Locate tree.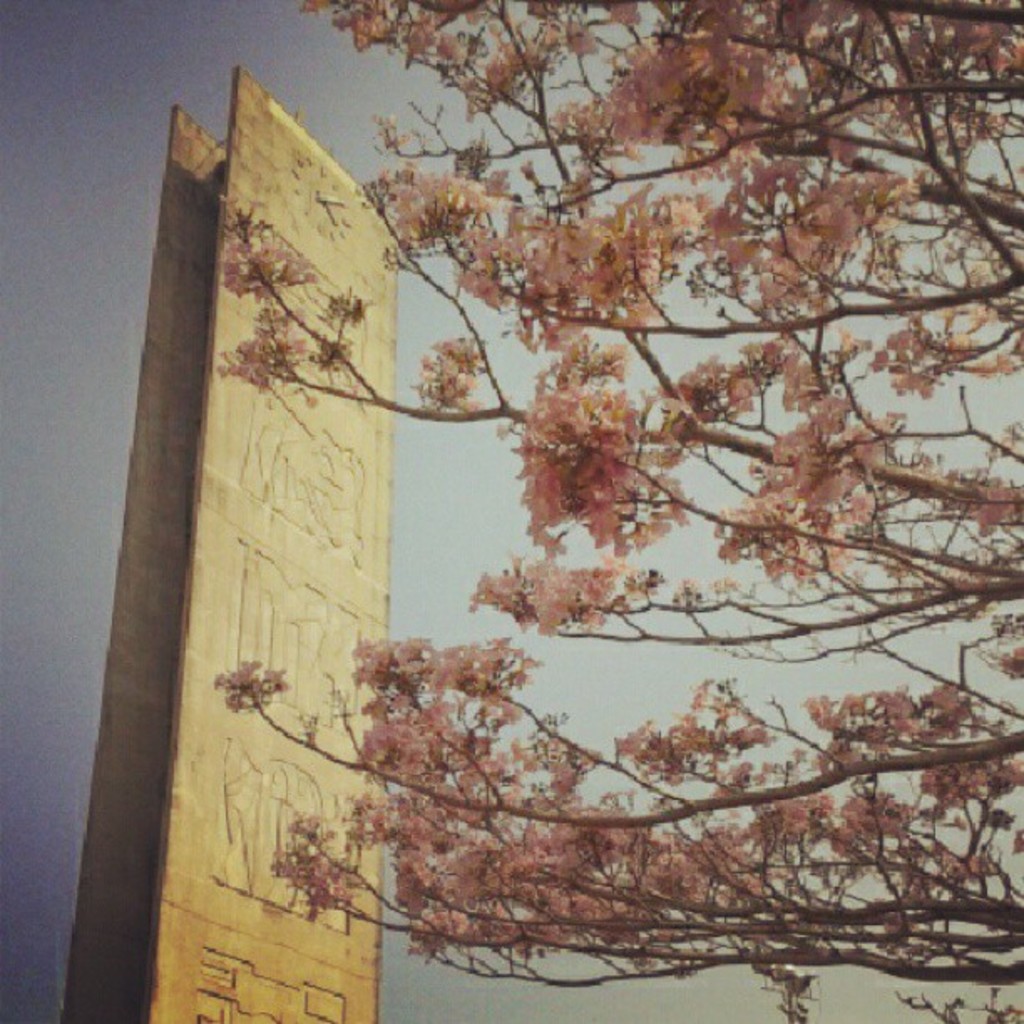
Bounding box: rect(204, 0, 1022, 1022).
